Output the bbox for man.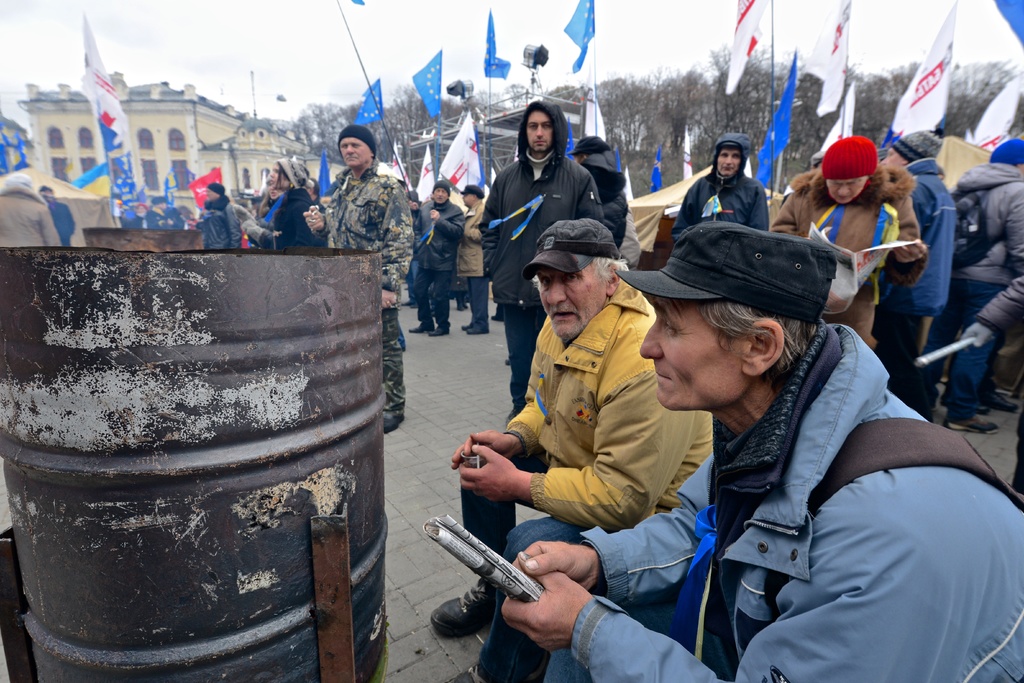
(left=566, top=133, right=627, bottom=254).
